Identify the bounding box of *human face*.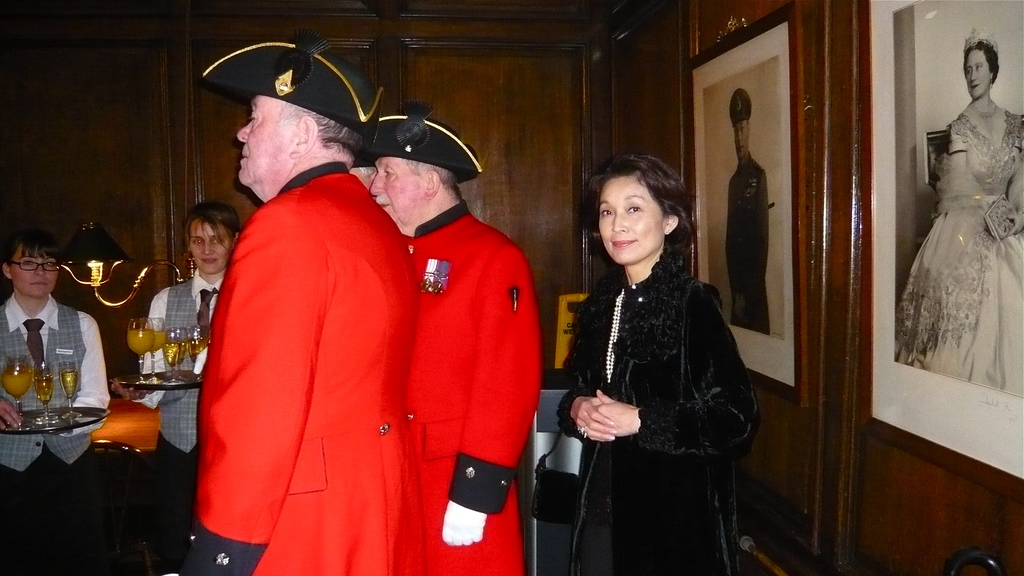
crop(10, 244, 56, 292).
